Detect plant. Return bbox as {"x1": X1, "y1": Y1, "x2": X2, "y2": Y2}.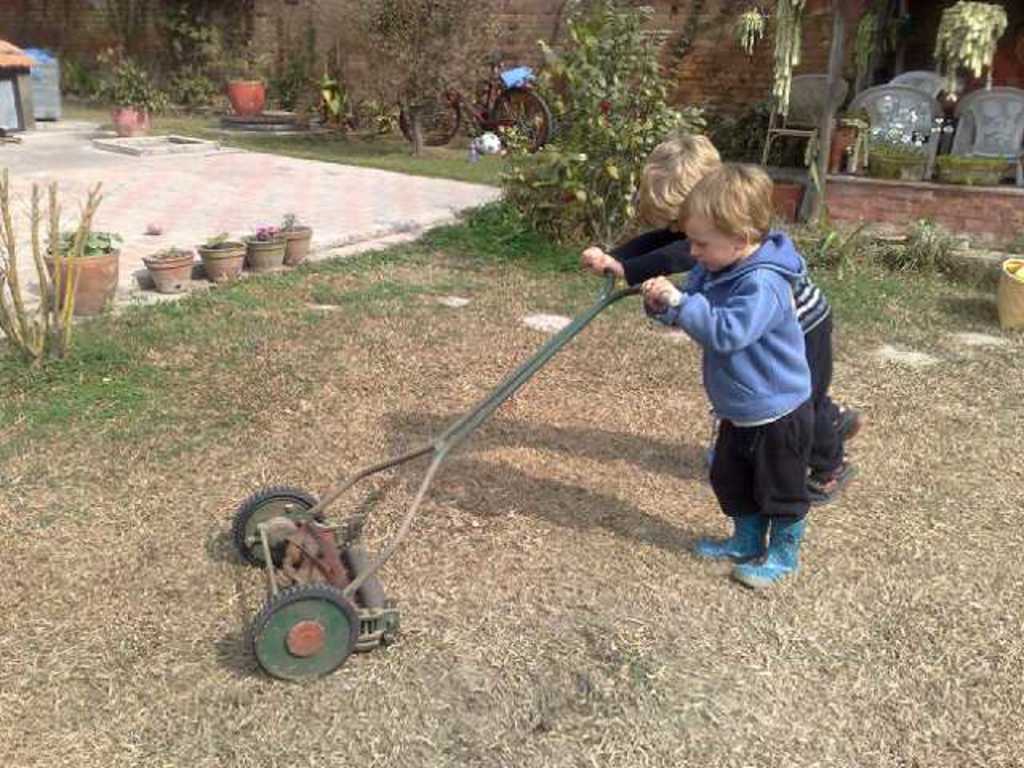
{"x1": 165, "y1": 240, "x2": 194, "y2": 256}.
